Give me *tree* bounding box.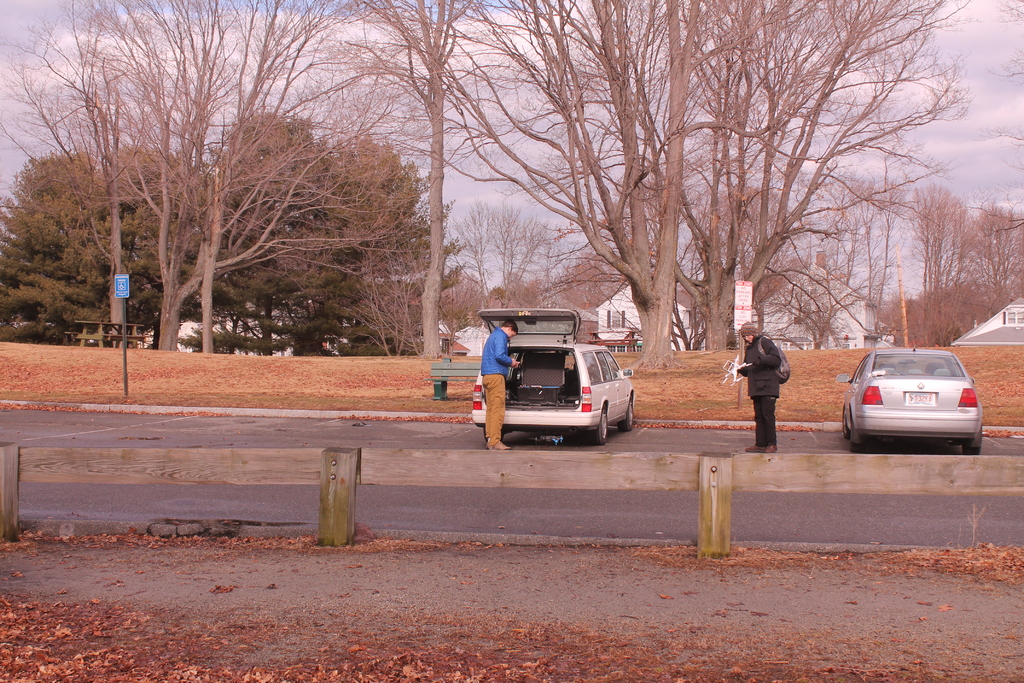
991, 202, 1019, 309.
